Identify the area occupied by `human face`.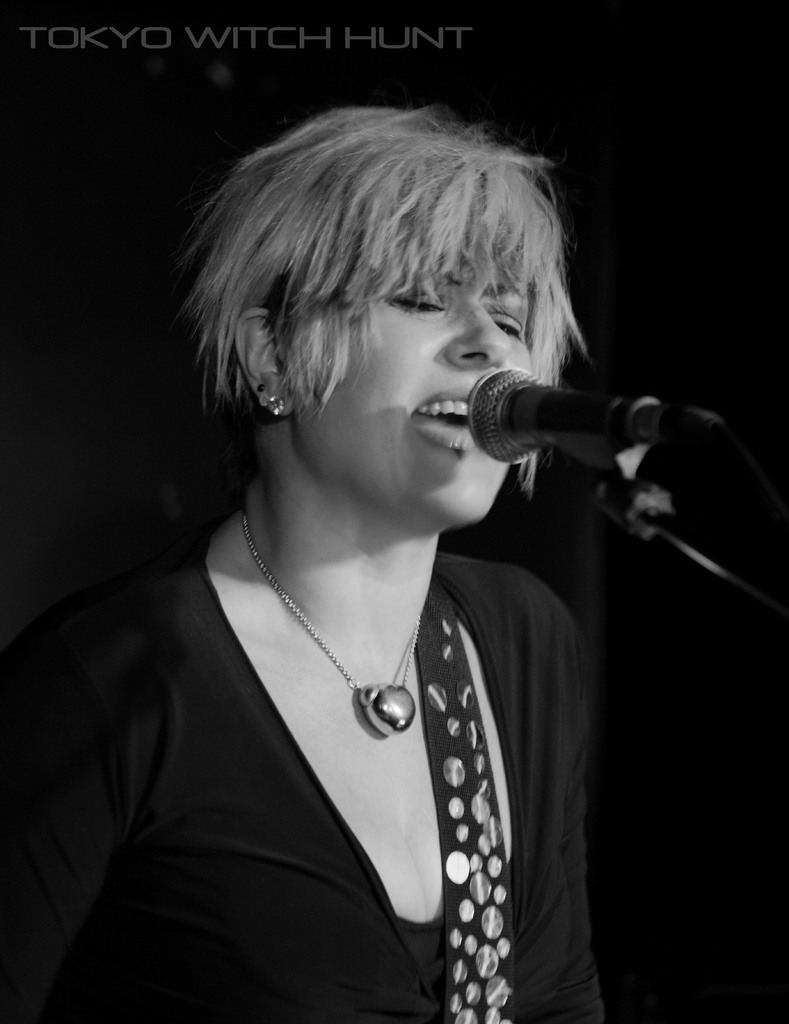
Area: <box>280,228,541,531</box>.
